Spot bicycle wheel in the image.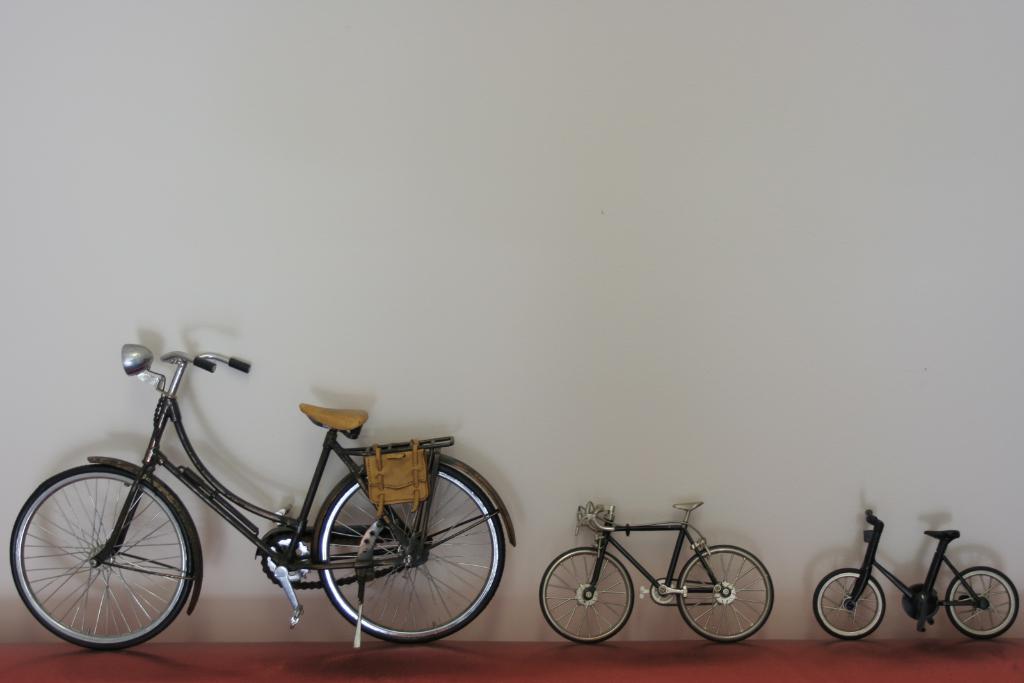
bicycle wheel found at x1=306 y1=472 x2=499 y2=654.
